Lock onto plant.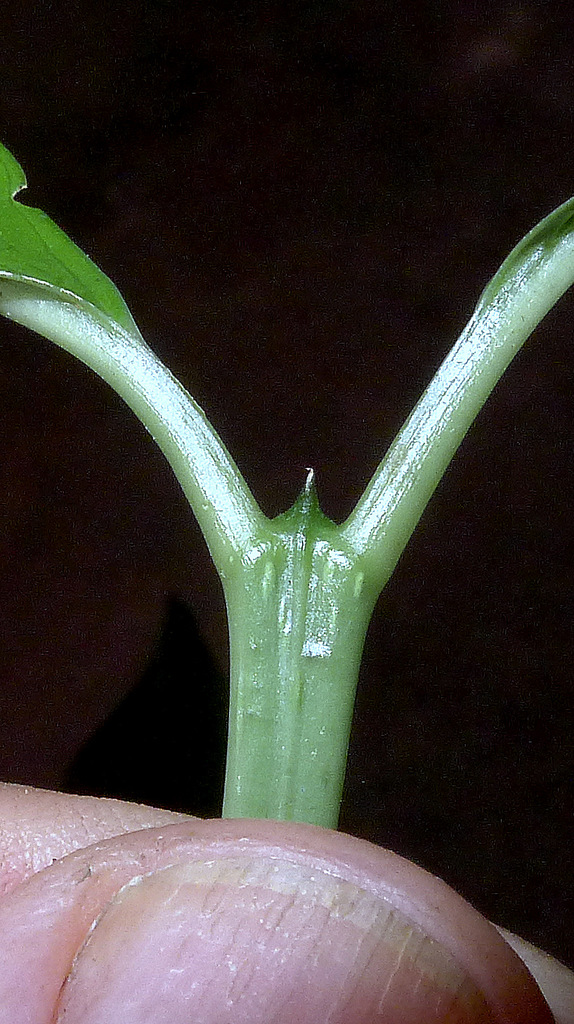
Locked: (0,135,573,840).
